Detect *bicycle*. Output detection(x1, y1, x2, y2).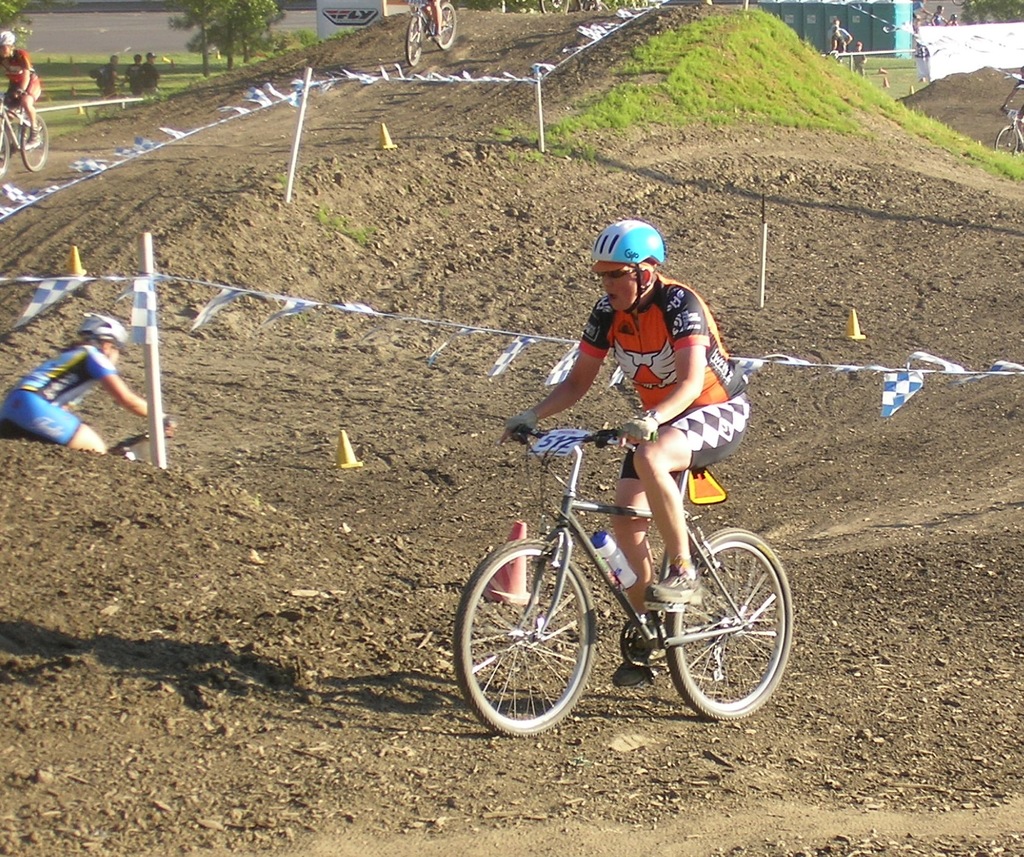
detection(112, 424, 165, 458).
